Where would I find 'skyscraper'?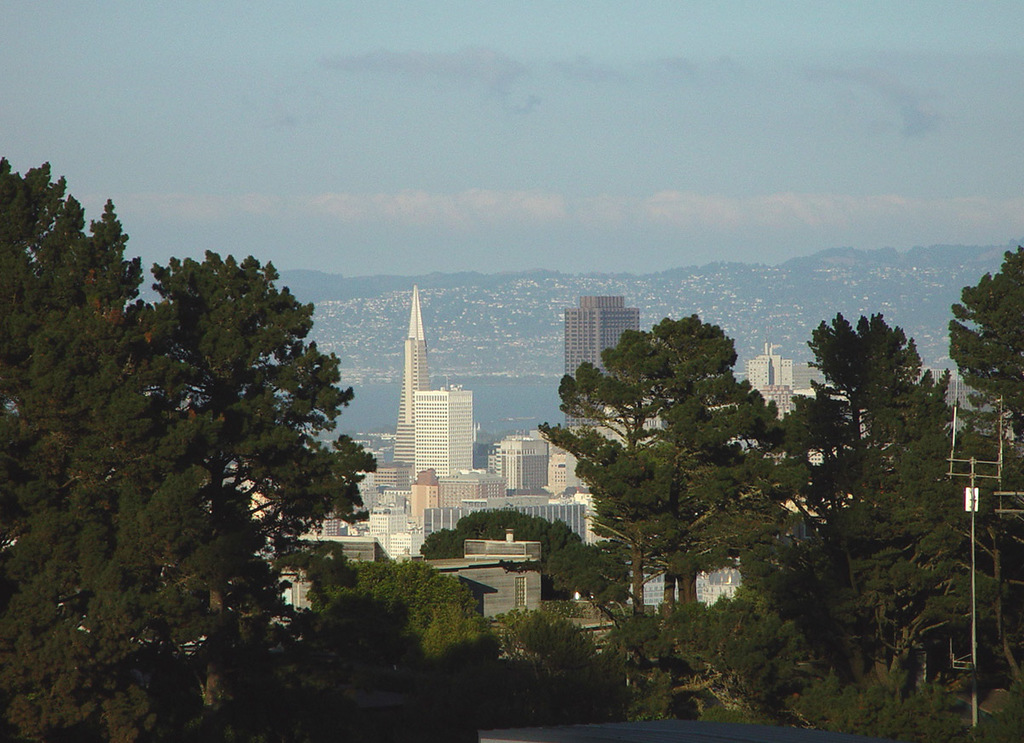
At [x1=758, y1=392, x2=799, y2=426].
